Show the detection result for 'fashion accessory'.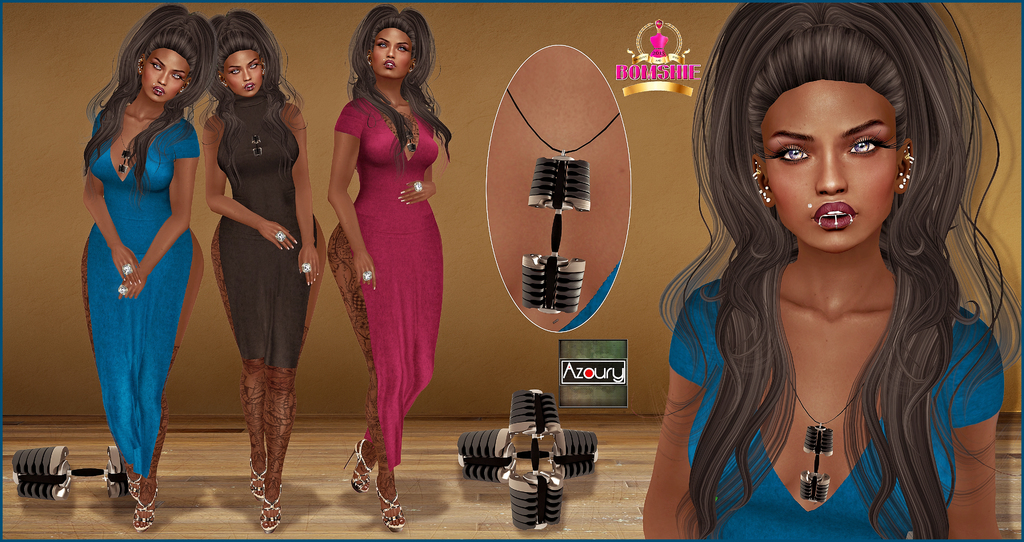
select_region(274, 227, 291, 246).
